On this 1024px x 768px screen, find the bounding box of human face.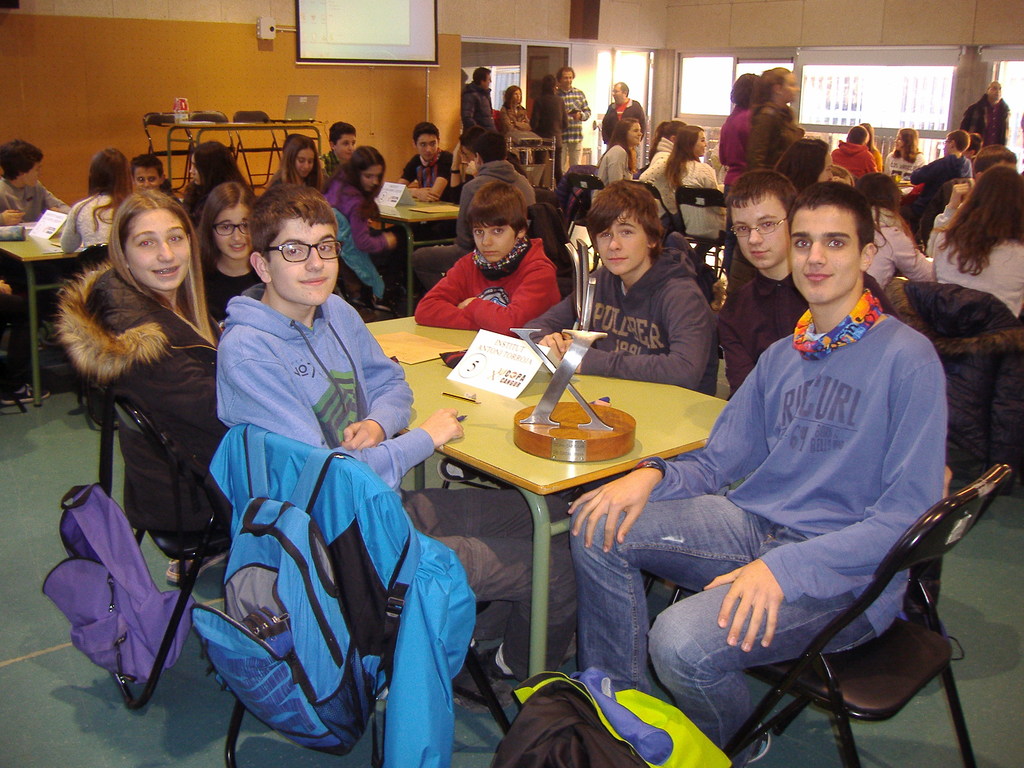
Bounding box: 787, 210, 854, 303.
